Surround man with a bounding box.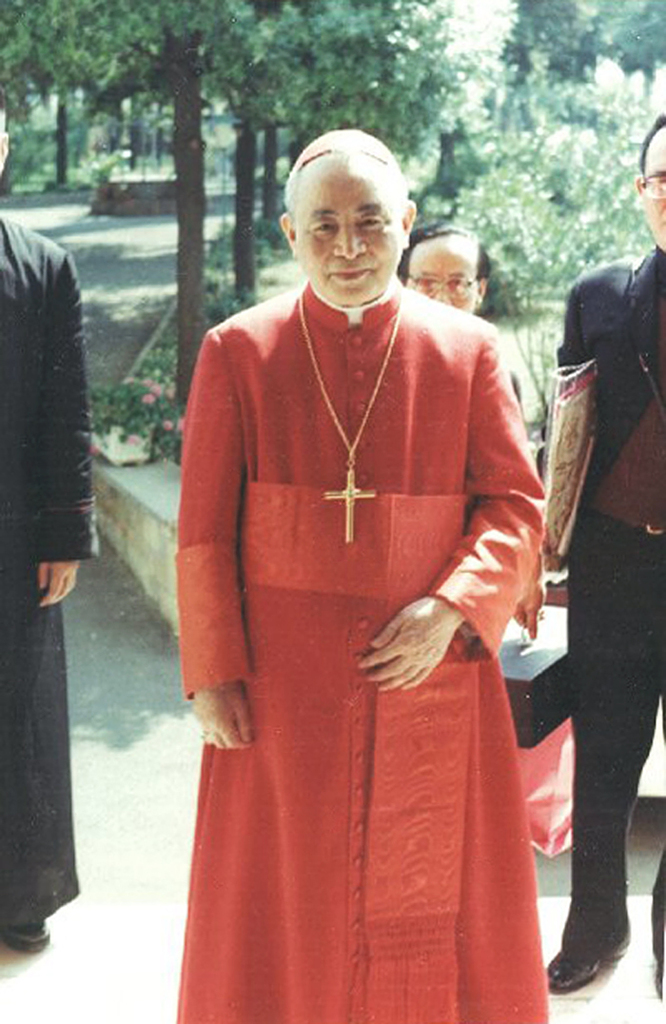
0/104/103/950.
